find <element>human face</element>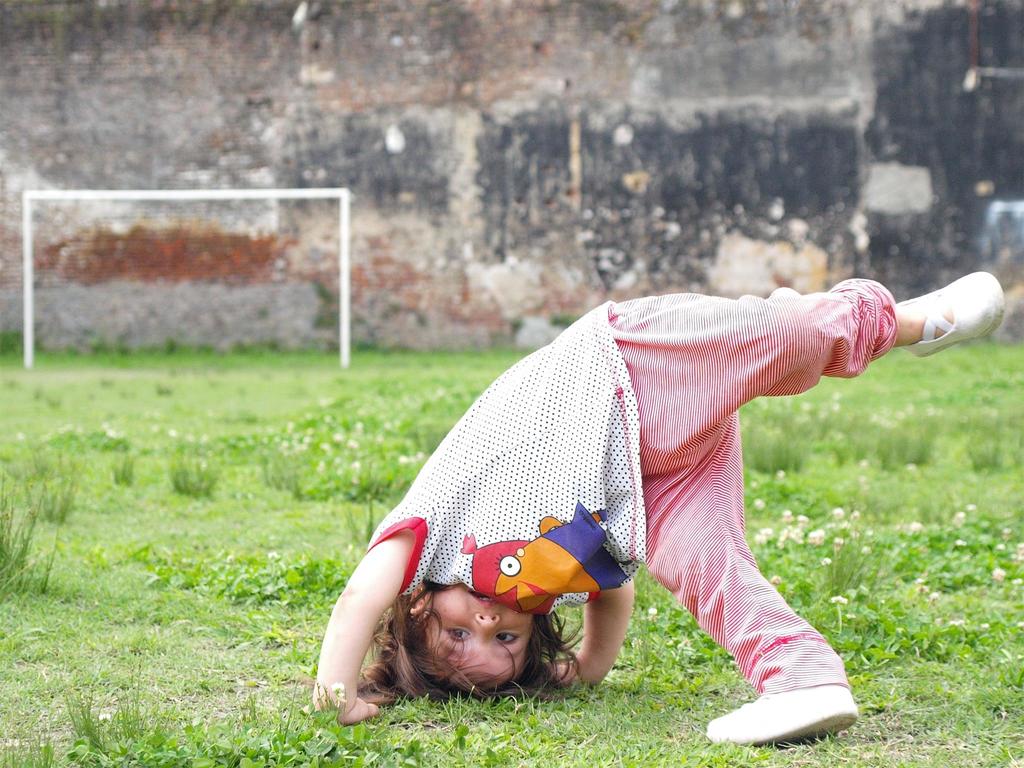
box=[426, 580, 531, 681]
